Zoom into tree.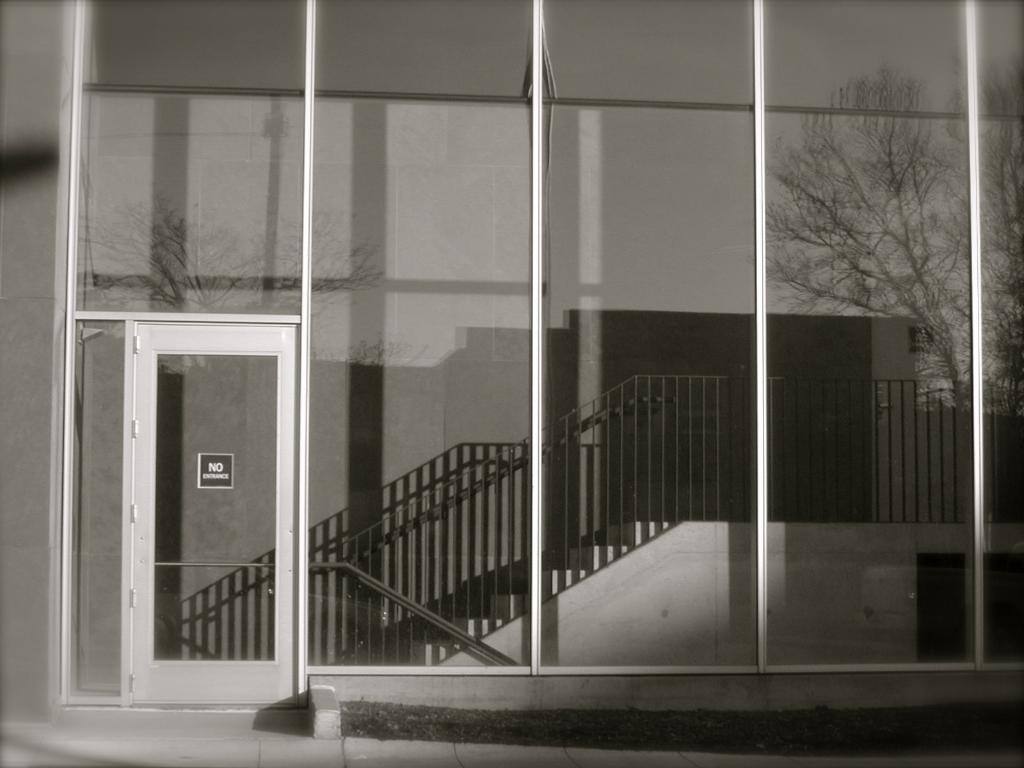
Zoom target: locate(745, 65, 1023, 483).
